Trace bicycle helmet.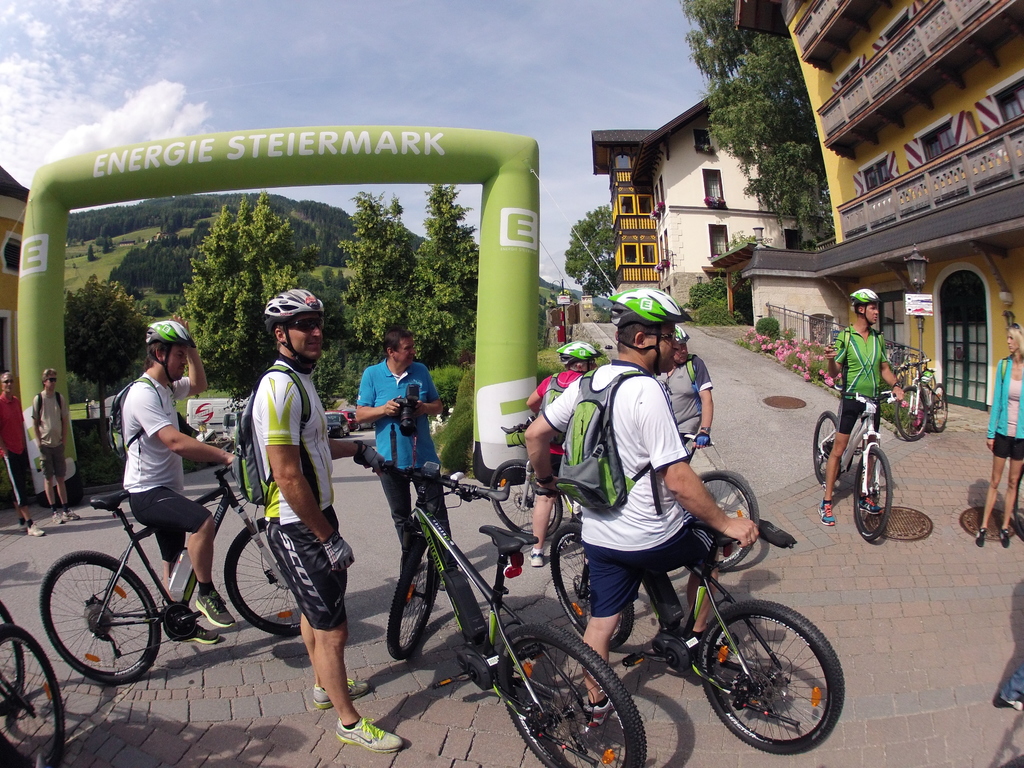
Traced to [559, 335, 595, 365].
